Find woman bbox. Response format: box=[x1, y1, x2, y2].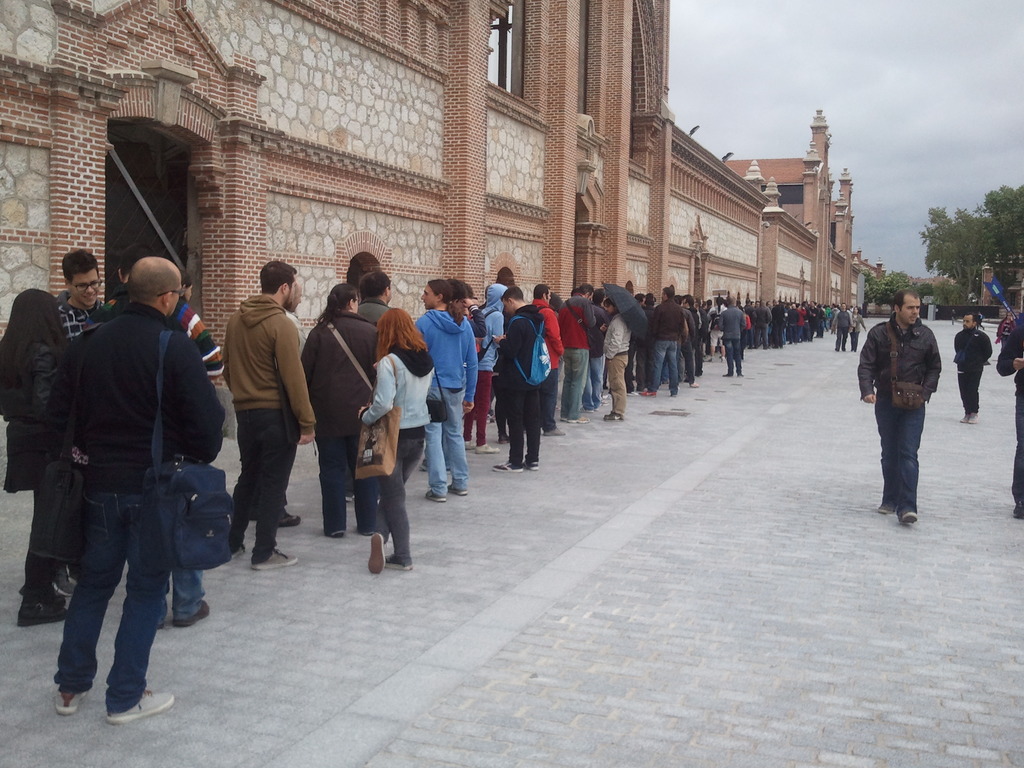
box=[358, 309, 432, 575].
